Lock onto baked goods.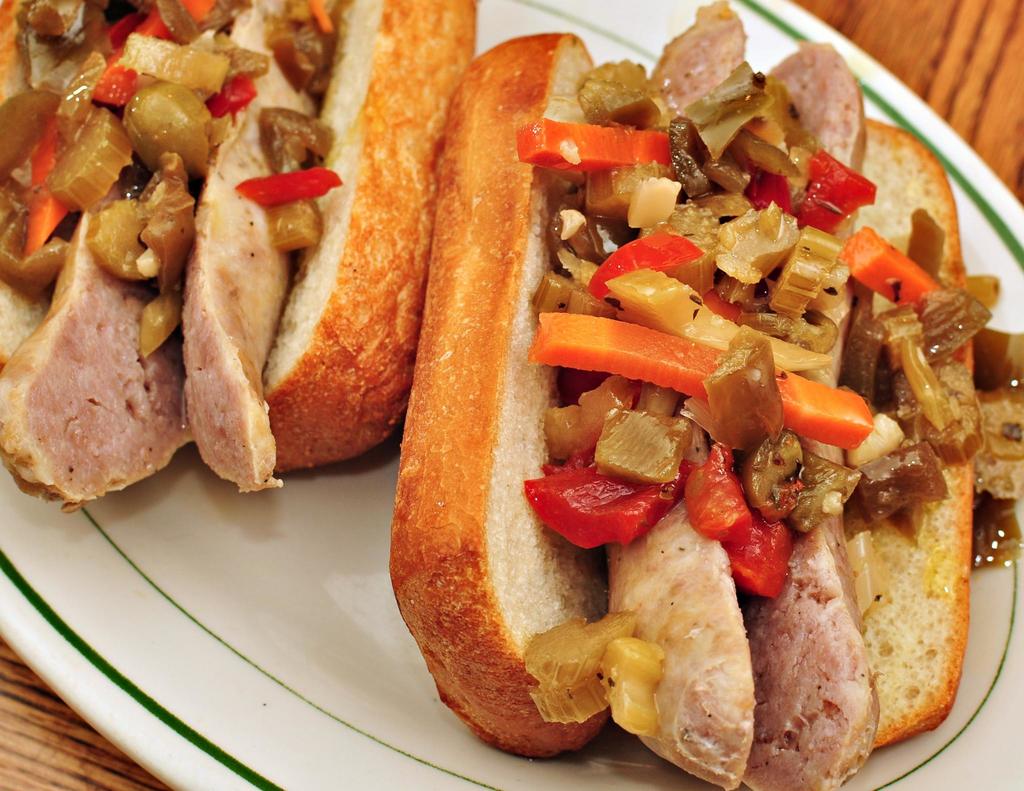
Locked: 0:0:480:517.
